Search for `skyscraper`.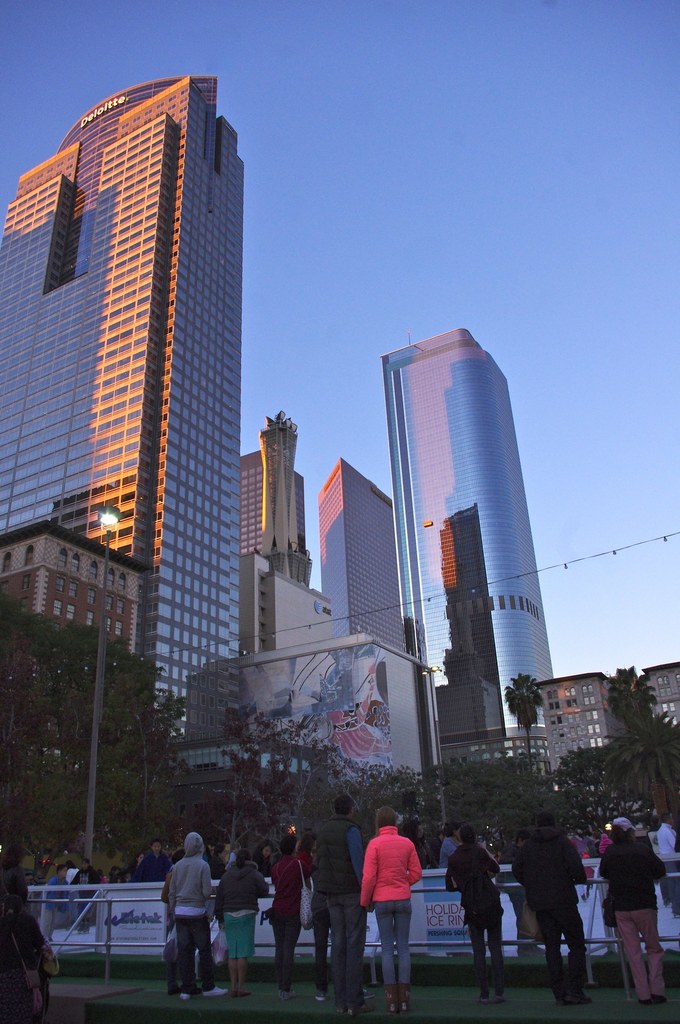
Found at 643 661 679 731.
